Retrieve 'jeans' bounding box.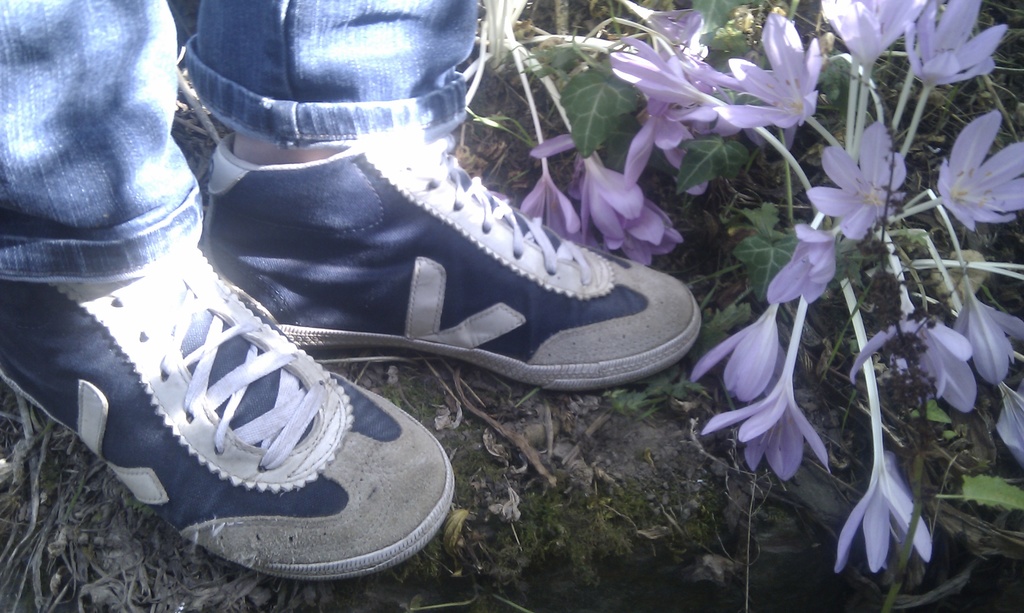
Bounding box: (0, 0, 480, 284).
